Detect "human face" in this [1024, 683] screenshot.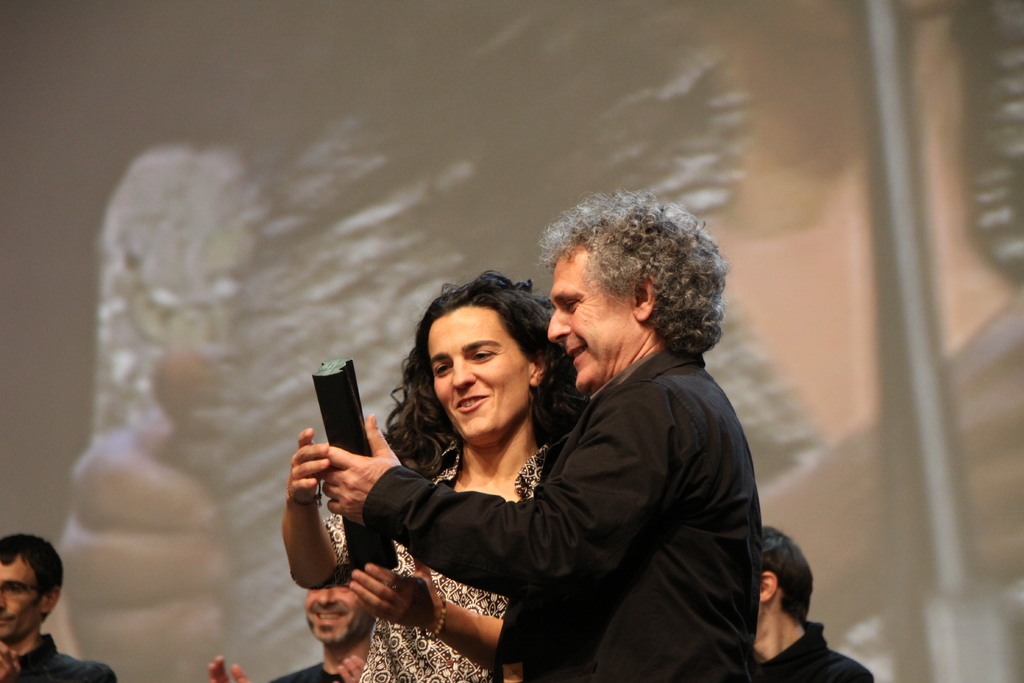
Detection: Rect(429, 305, 526, 440).
